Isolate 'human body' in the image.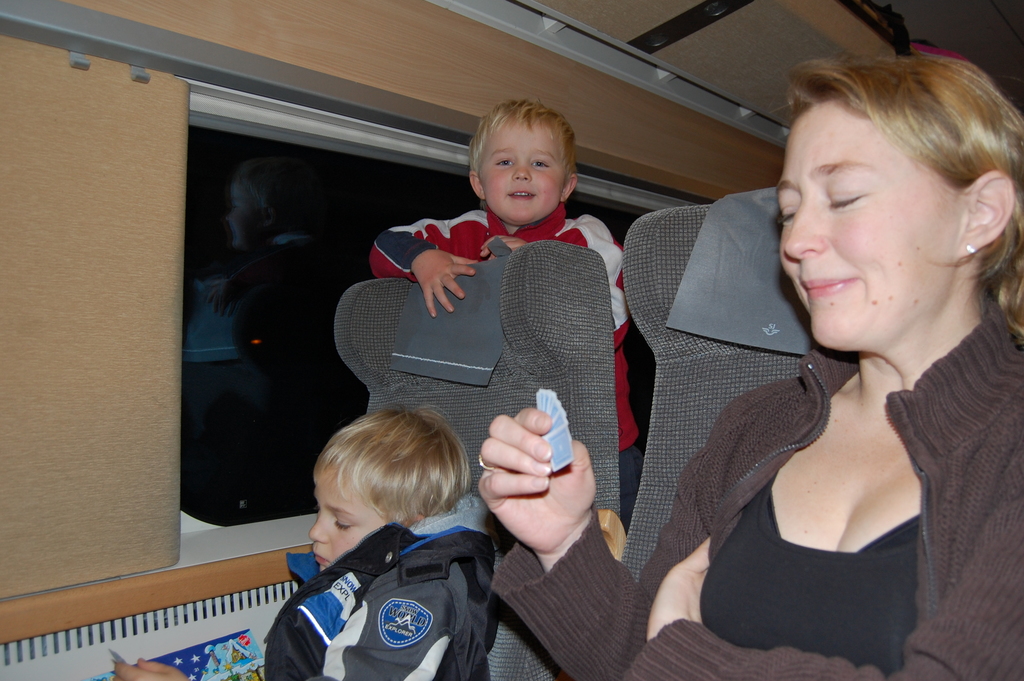
Isolated region: x1=110, y1=496, x2=490, y2=680.
